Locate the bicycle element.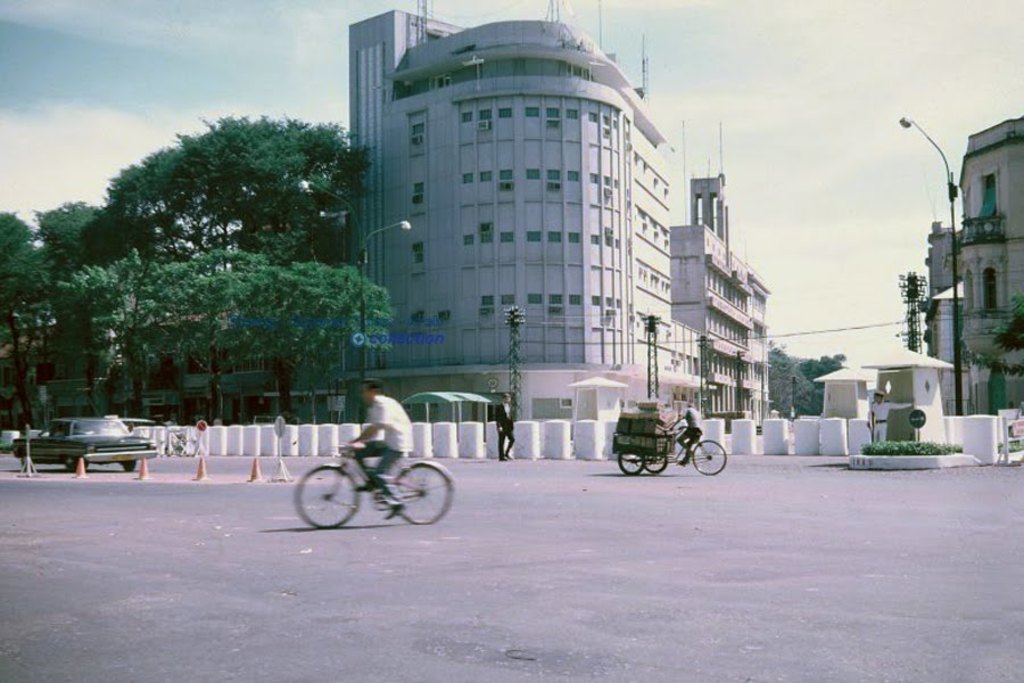
Element bbox: region(278, 434, 459, 529).
